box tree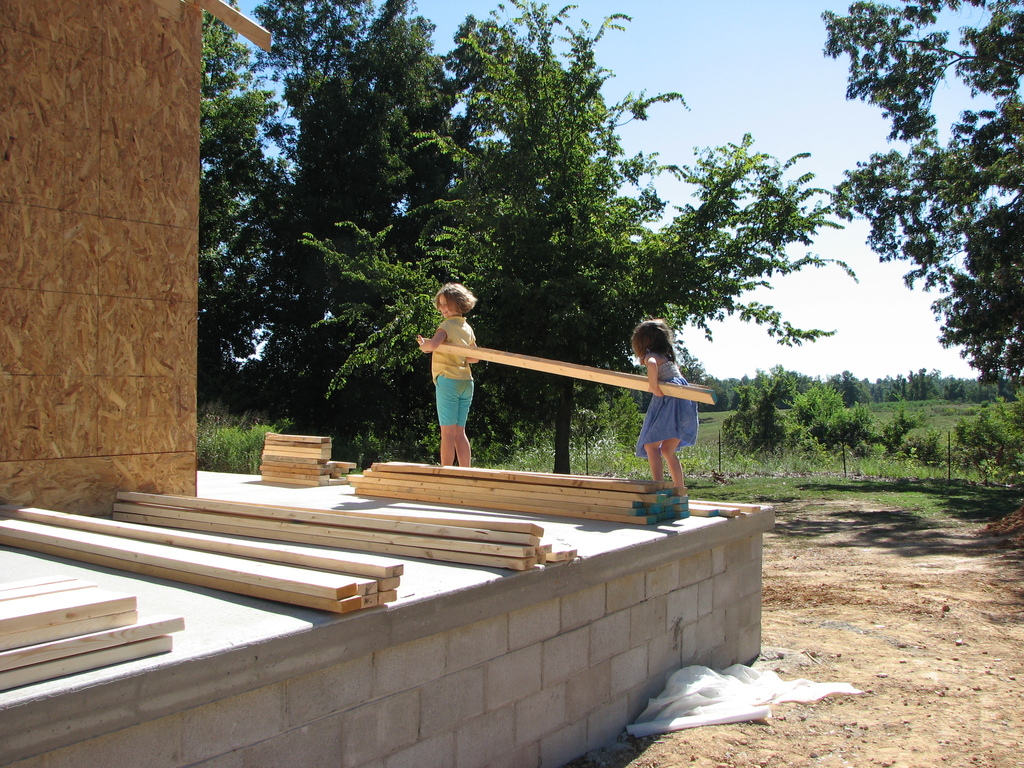
<box>808,399,877,471</box>
